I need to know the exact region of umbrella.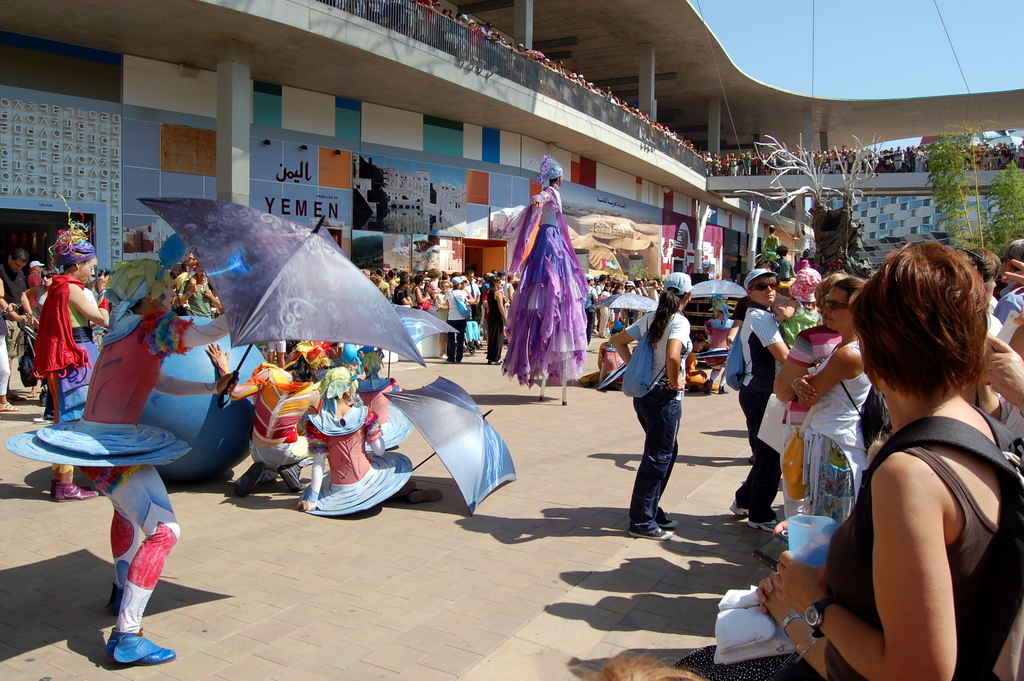
Region: 136, 195, 424, 408.
